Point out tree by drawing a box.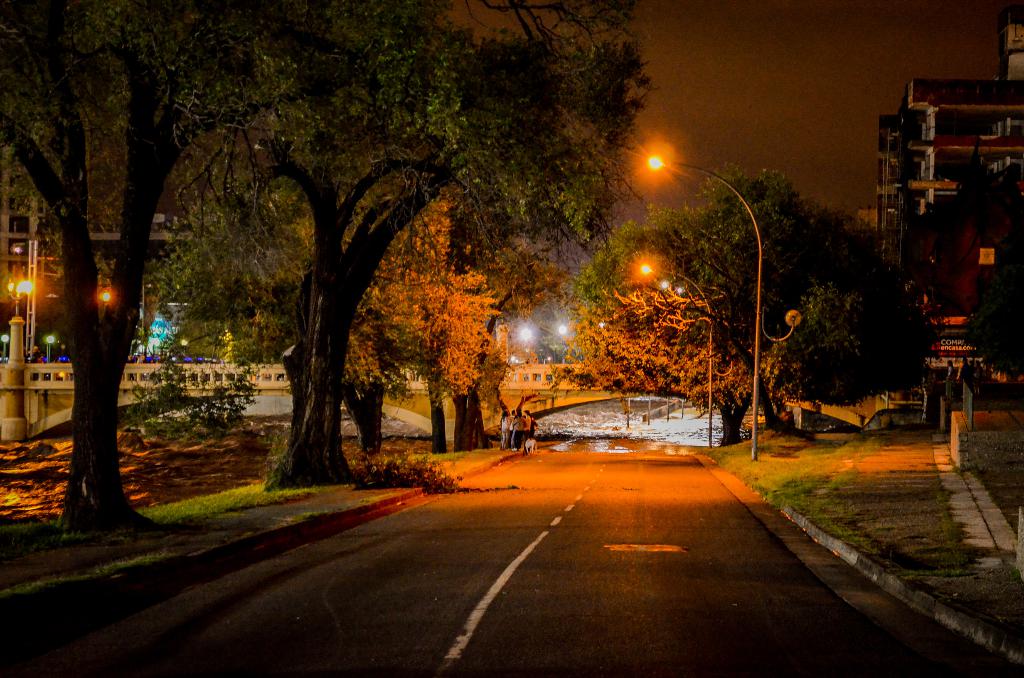
{"x1": 321, "y1": 193, "x2": 483, "y2": 467}.
